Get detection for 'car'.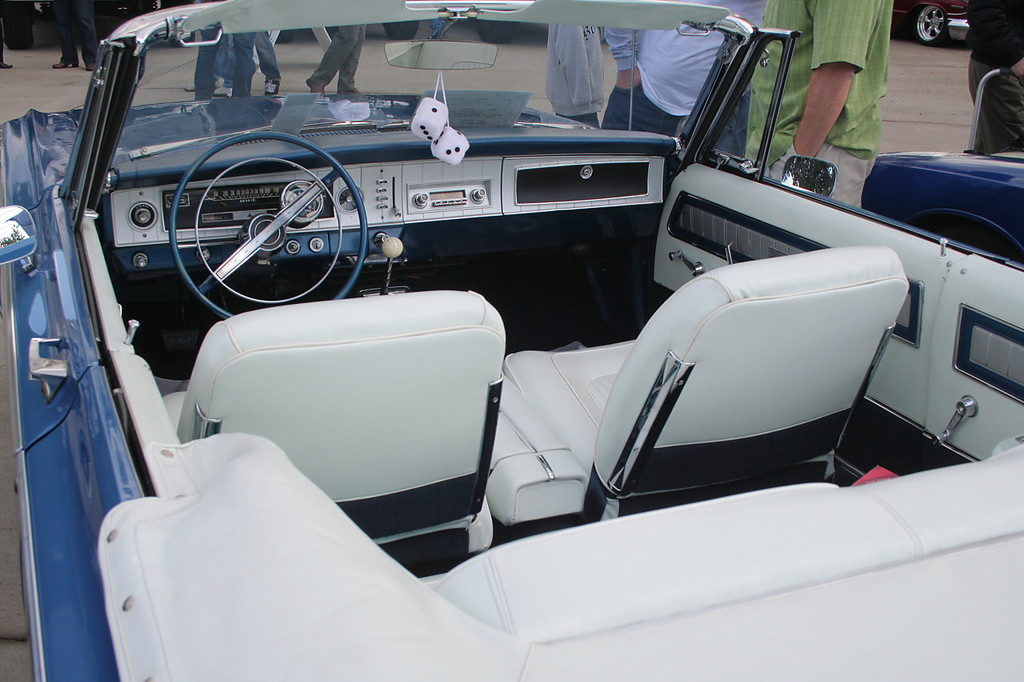
Detection: pyautogui.locateOnScreen(1, 0, 162, 47).
